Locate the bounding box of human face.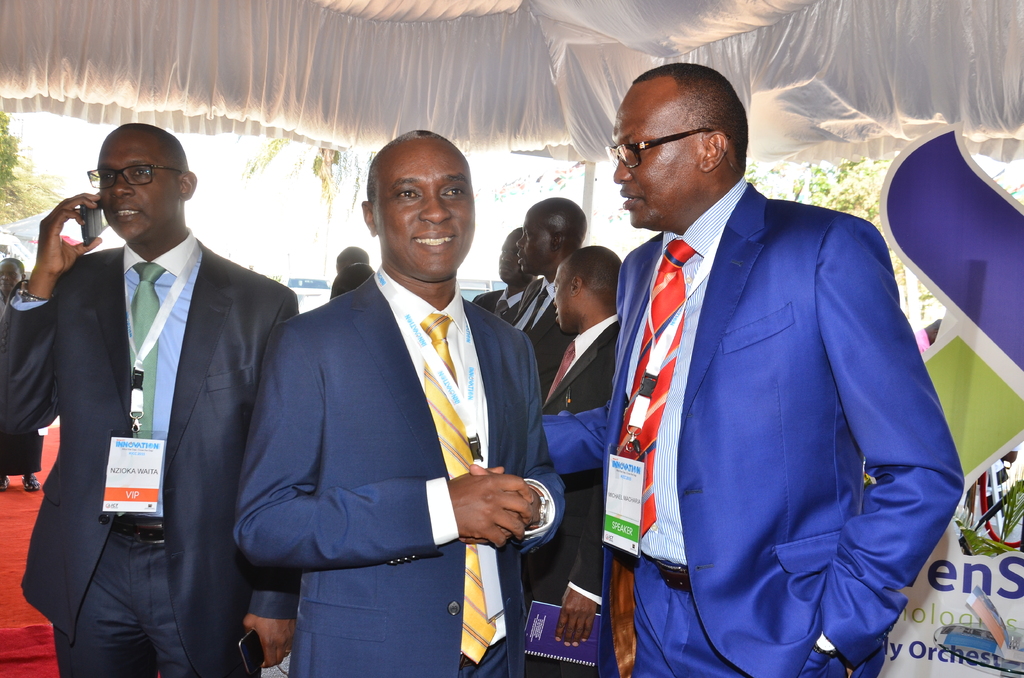
Bounding box: [x1=518, y1=207, x2=551, y2=274].
